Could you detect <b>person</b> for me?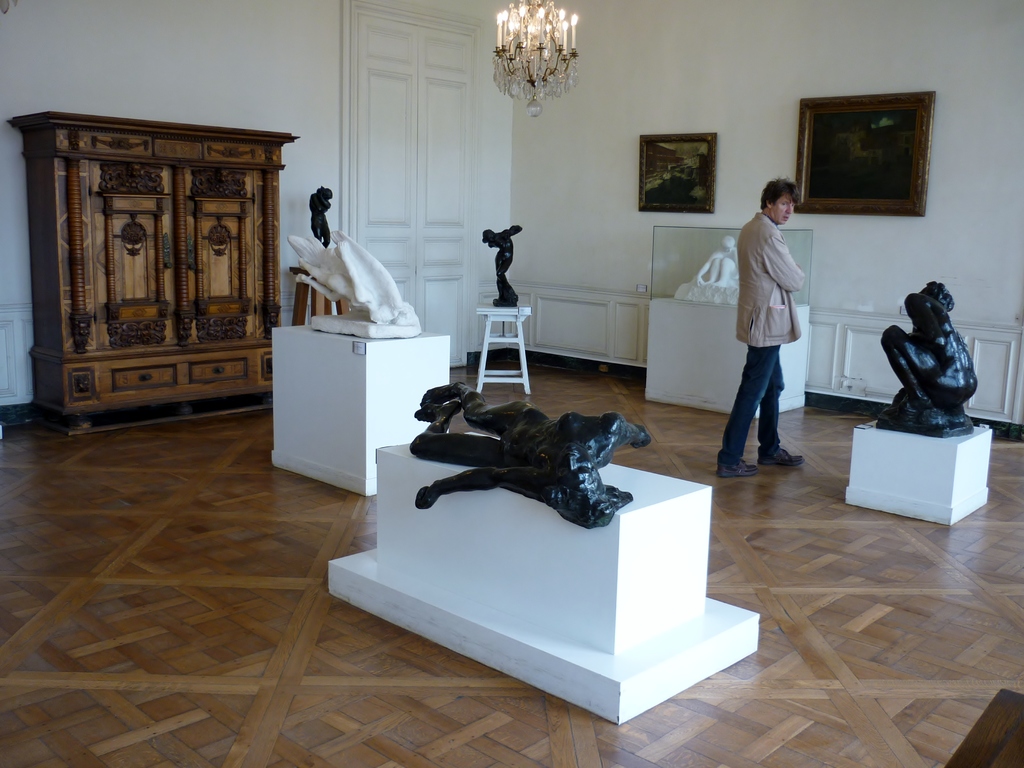
Detection result: bbox=(411, 380, 647, 512).
